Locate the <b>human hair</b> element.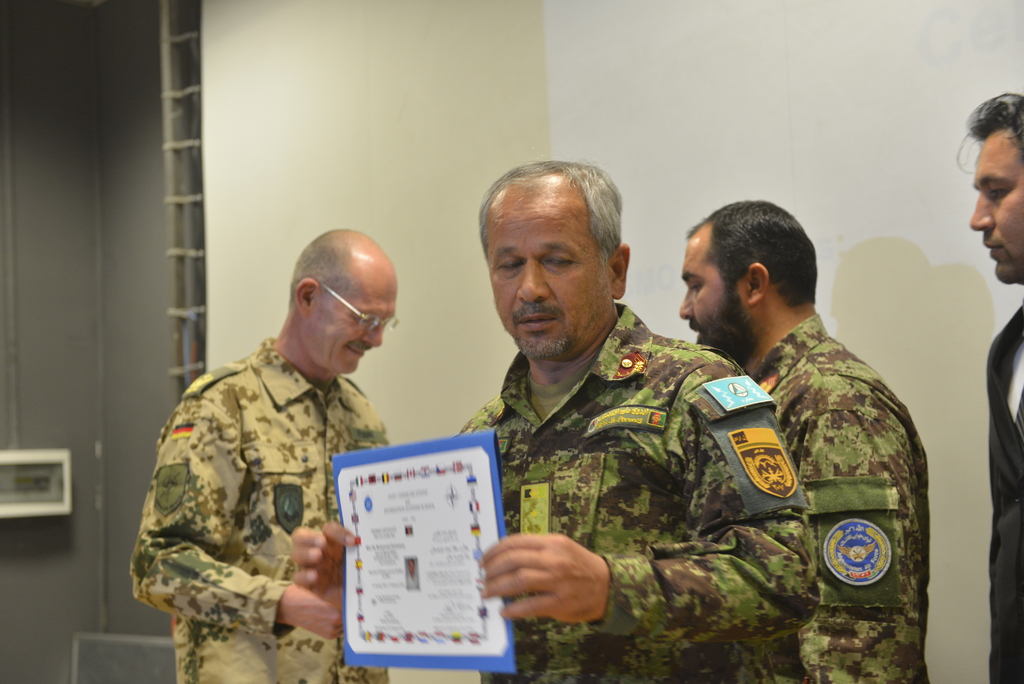
Element bbox: <bbox>957, 95, 1023, 174</bbox>.
